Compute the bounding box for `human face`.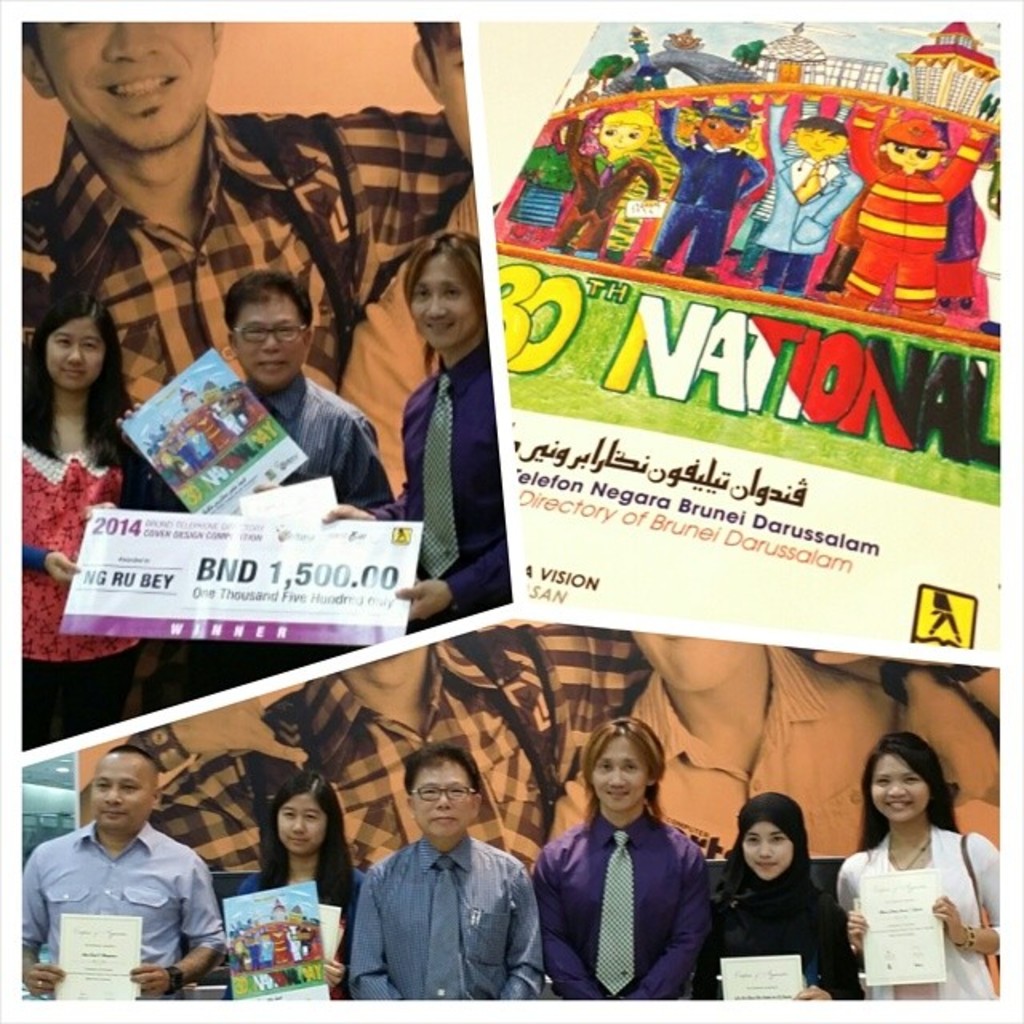
rect(739, 819, 795, 882).
